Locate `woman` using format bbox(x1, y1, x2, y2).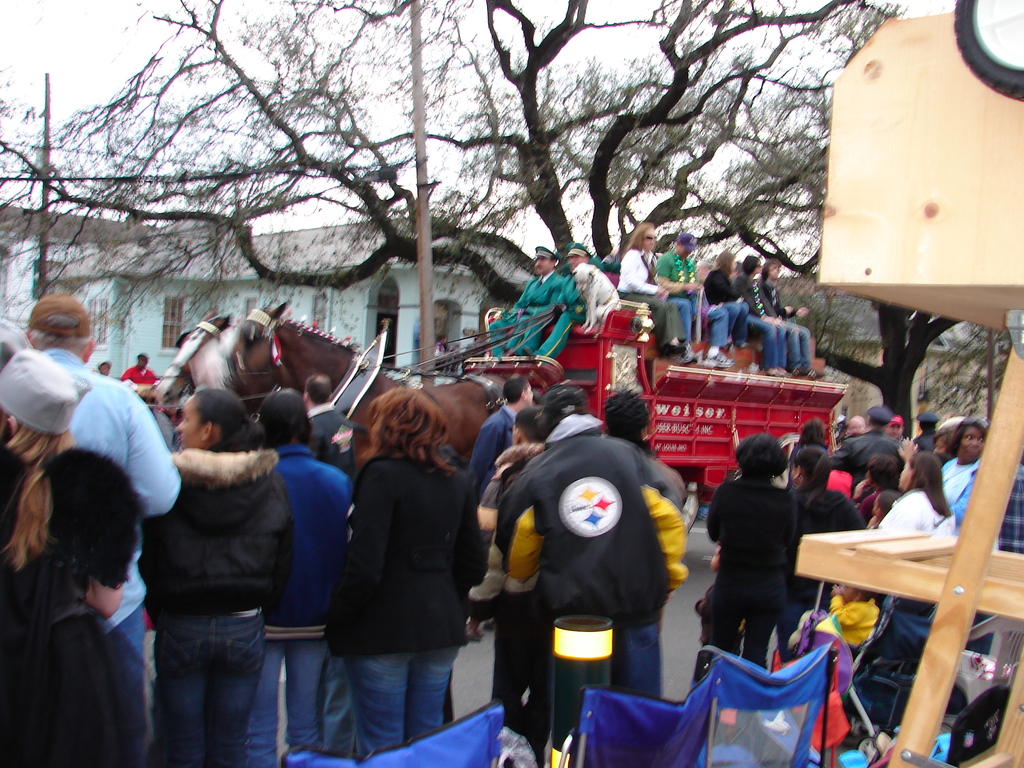
bbox(310, 364, 486, 751).
